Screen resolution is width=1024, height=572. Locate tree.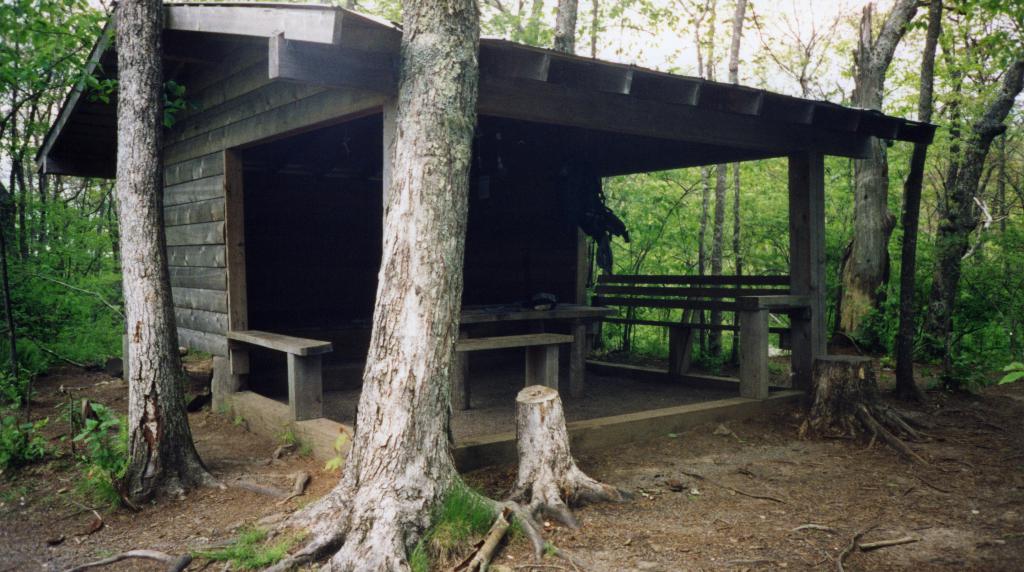
470,0,619,52.
